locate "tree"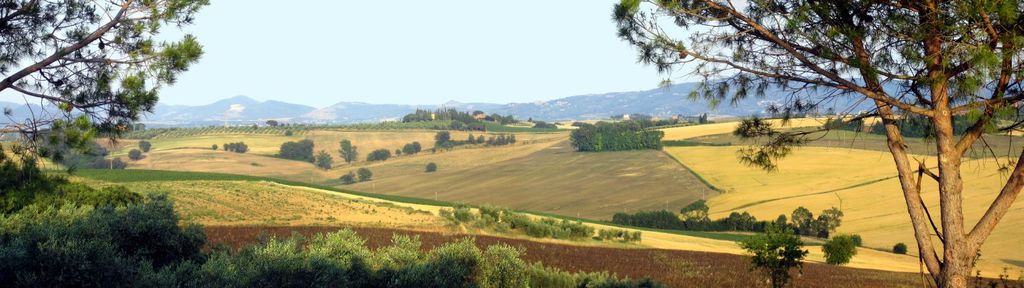
(27,10,204,185)
